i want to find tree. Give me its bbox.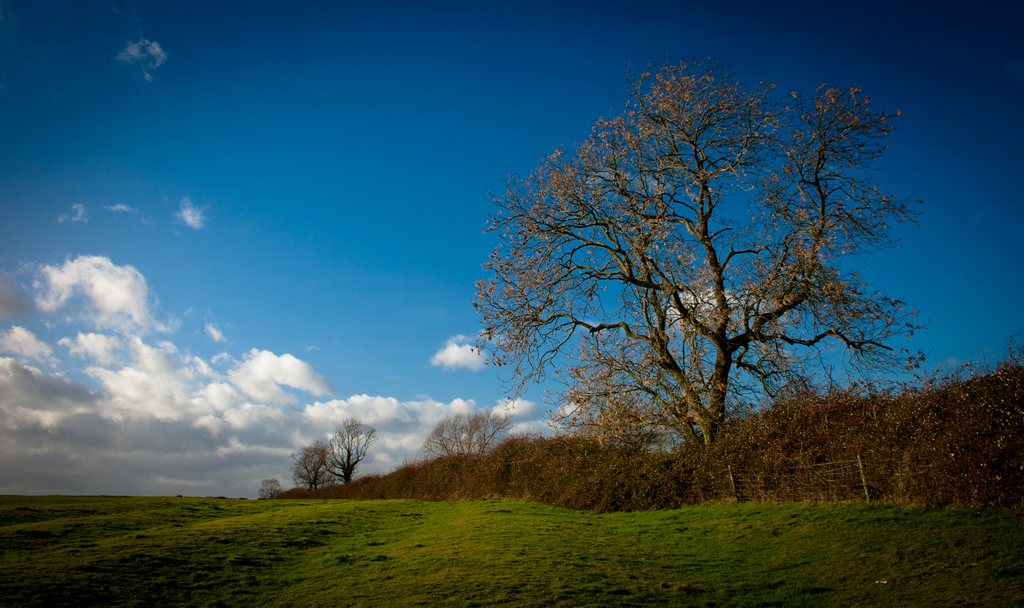
312/406/372/484.
